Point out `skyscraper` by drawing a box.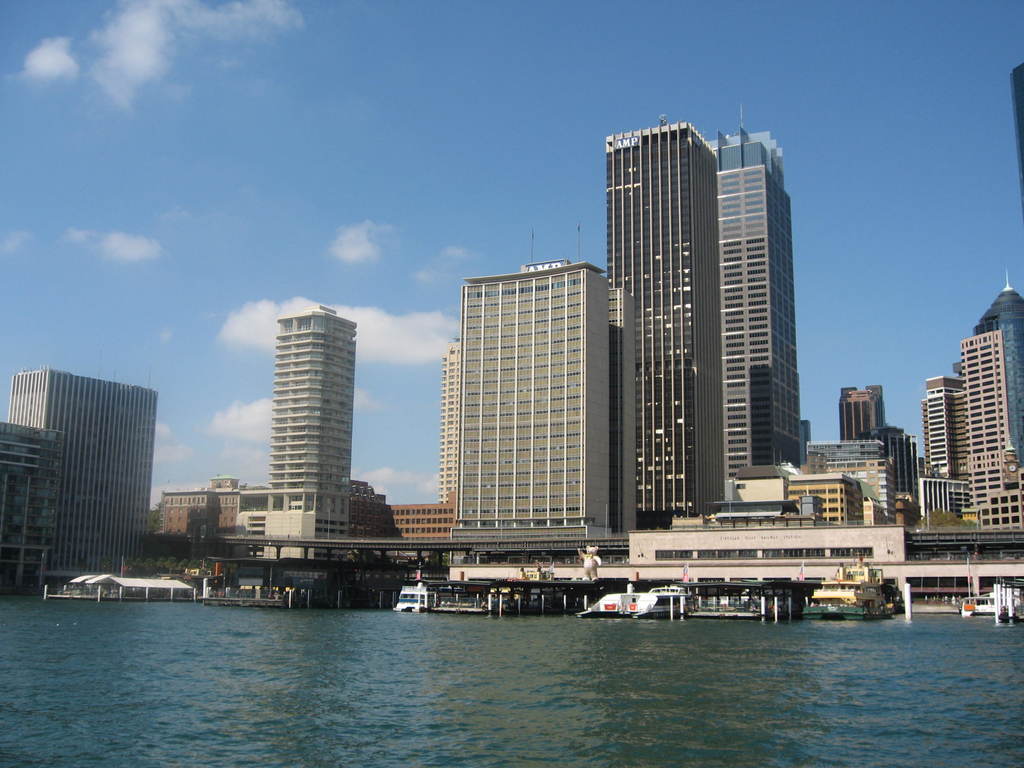
x1=258 y1=300 x2=373 y2=550.
